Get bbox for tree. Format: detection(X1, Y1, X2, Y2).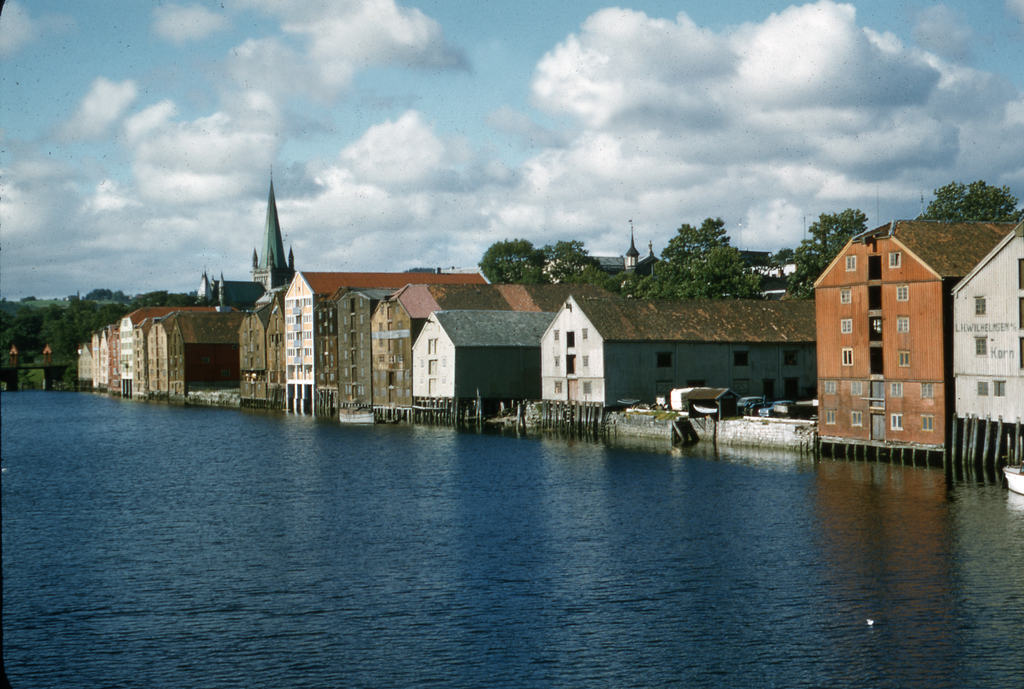
detection(778, 202, 871, 321).
